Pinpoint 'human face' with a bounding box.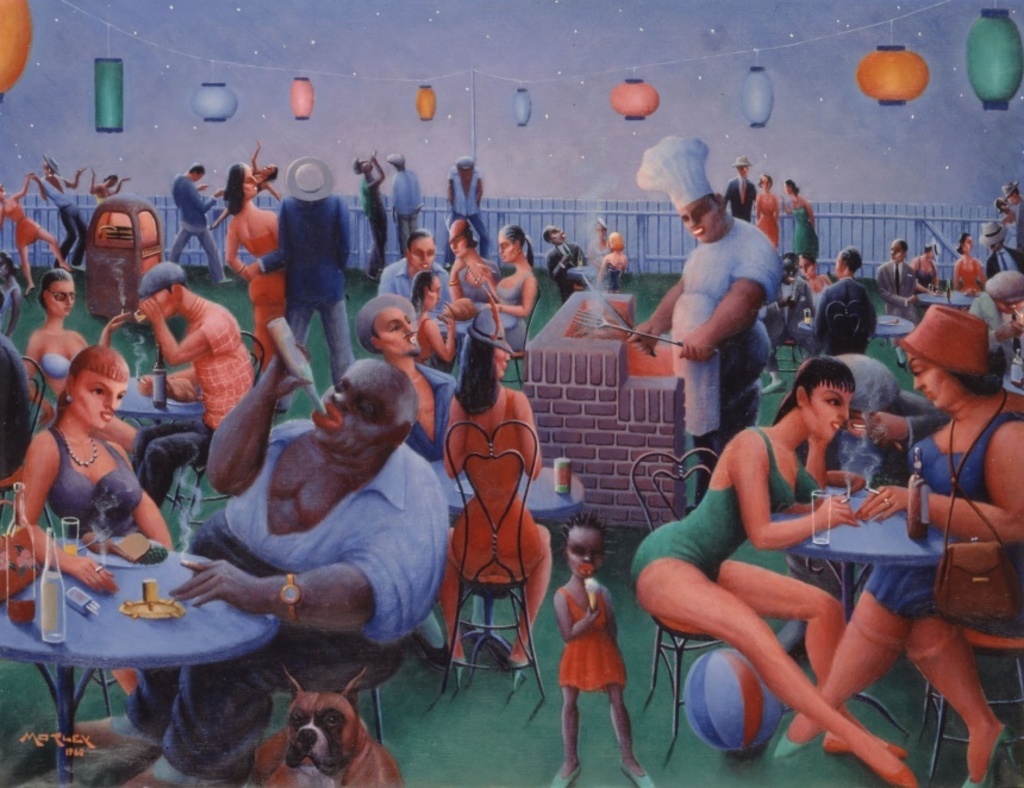
800:382:854:437.
